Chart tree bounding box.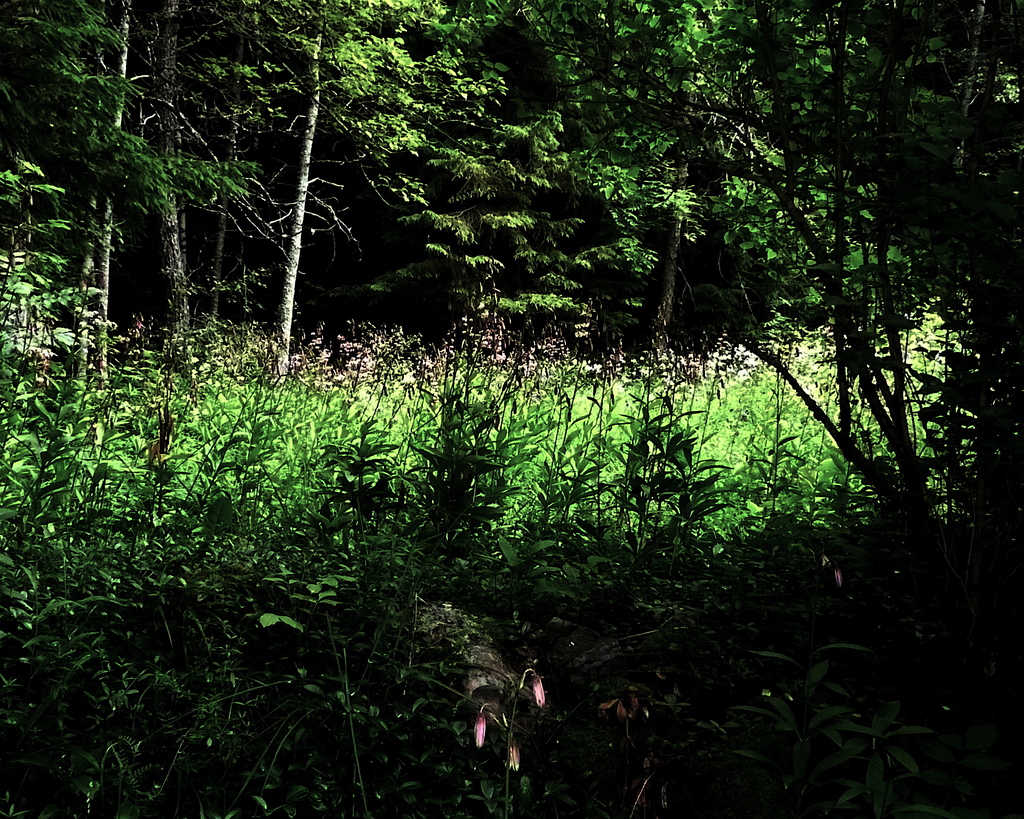
Charted: Rect(506, 0, 744, 325).
